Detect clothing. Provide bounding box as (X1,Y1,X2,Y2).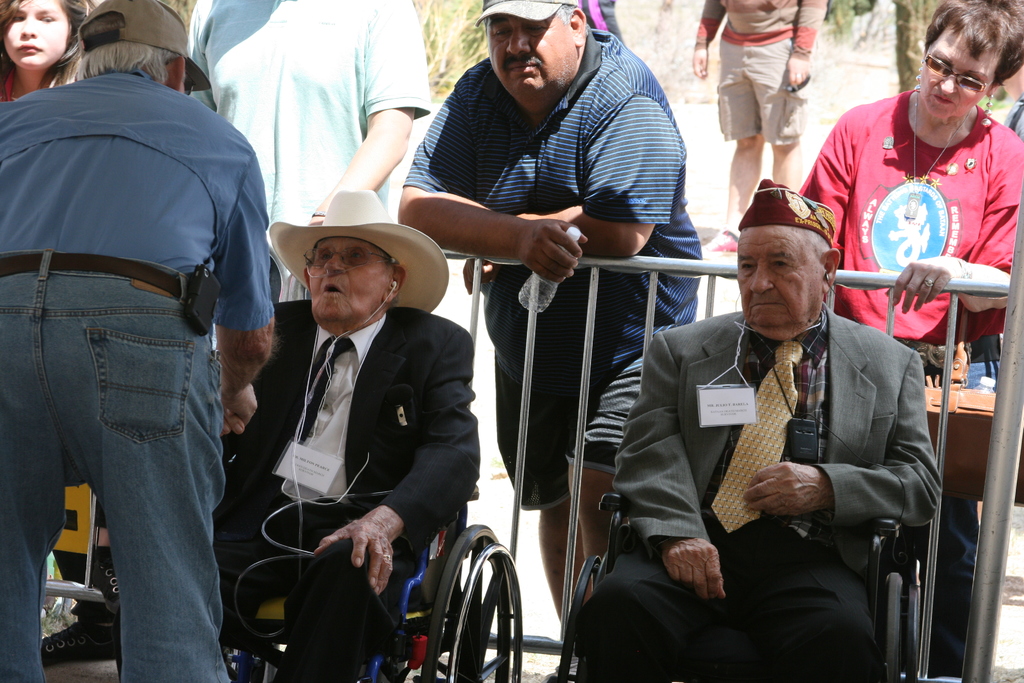
(578,305,940,682).
